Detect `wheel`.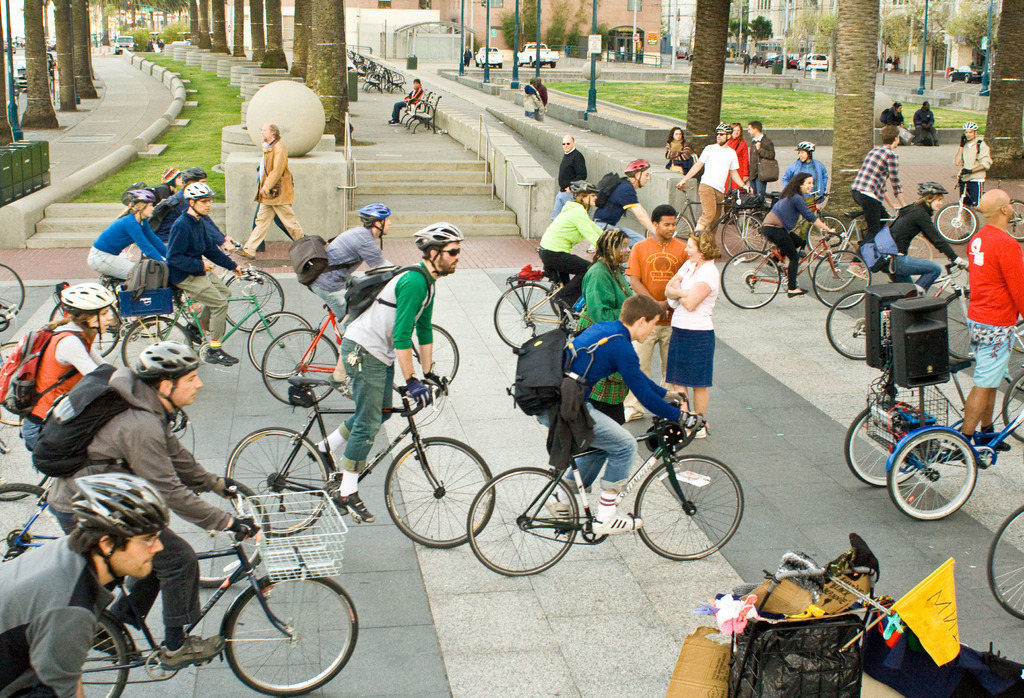
Detected at 811,248,870,311.
